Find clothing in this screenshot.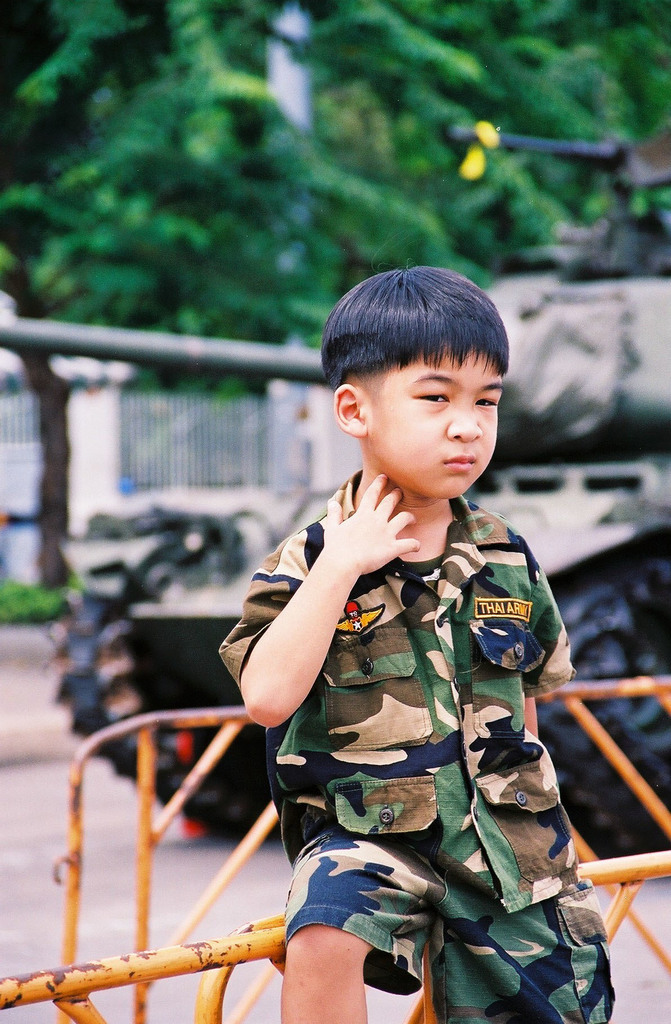
The bounding box for clothing is <region>248, 470, 619, 1023</region>.
